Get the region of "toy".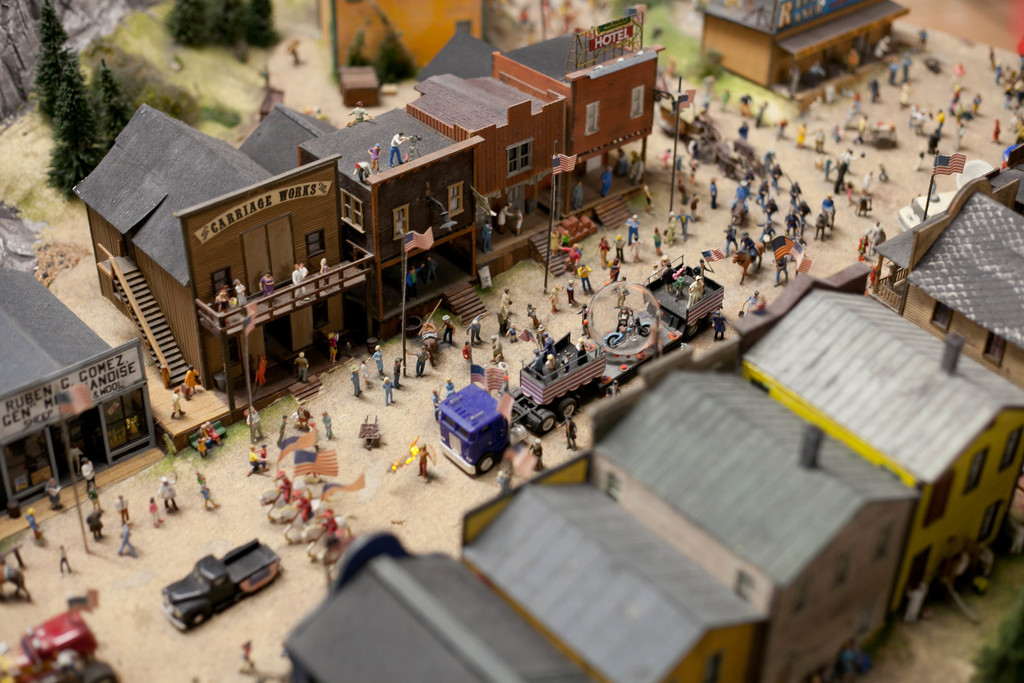
694/195/700/215.
